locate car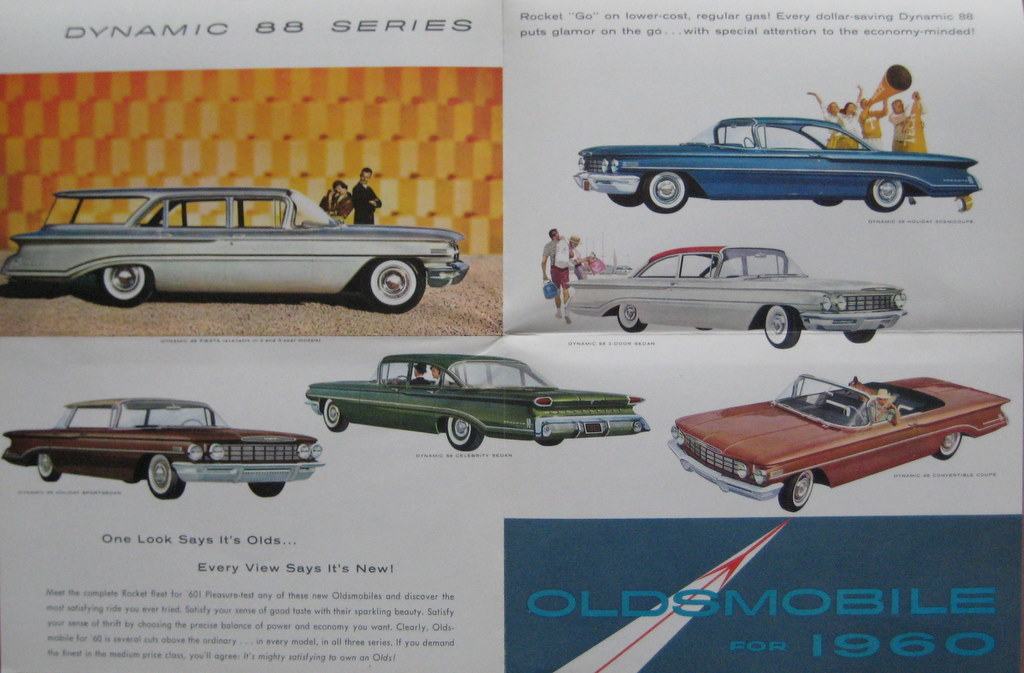
bbox=[2, 188, 467, 307]
